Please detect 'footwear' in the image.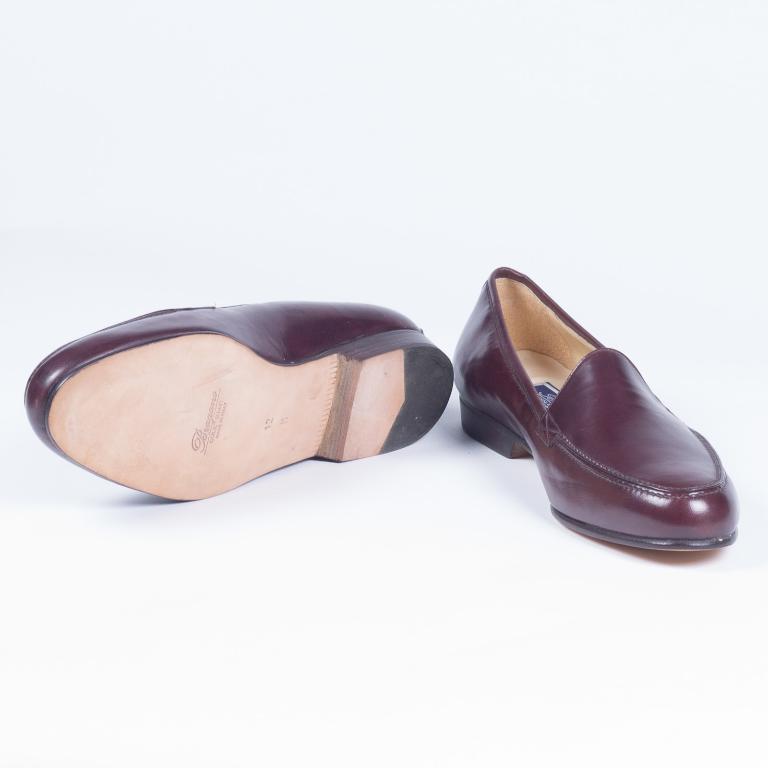
crop(451, 264, 752, 560).
